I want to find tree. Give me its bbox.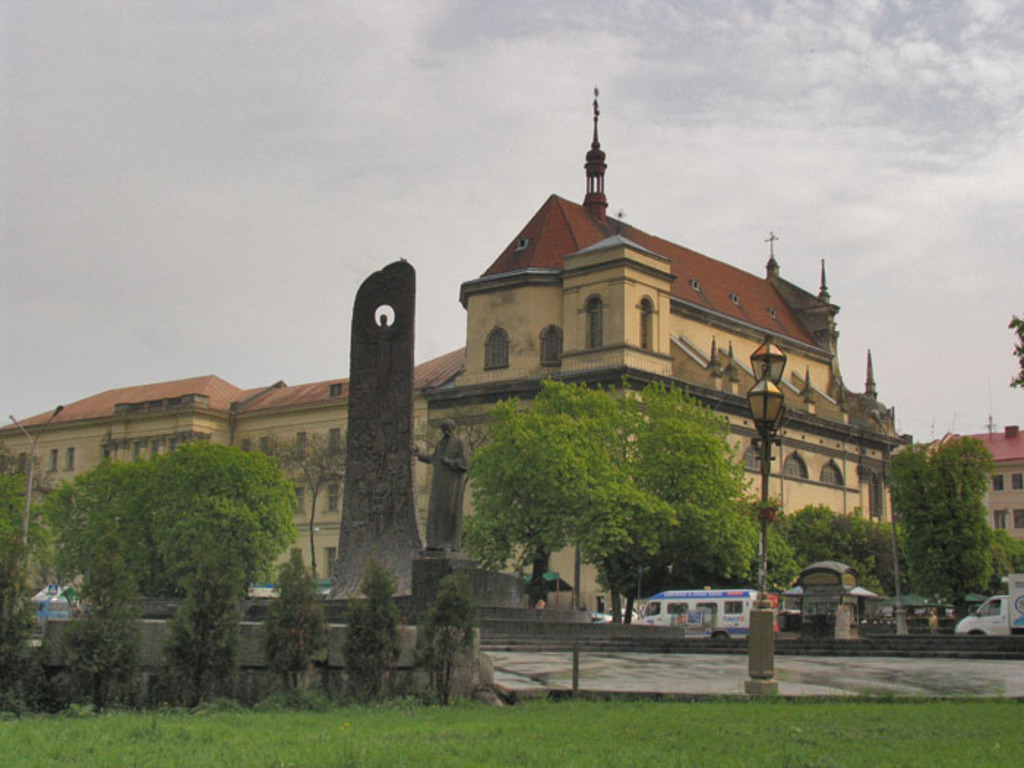
left=889, top=429, right=1012, bottom=625.
